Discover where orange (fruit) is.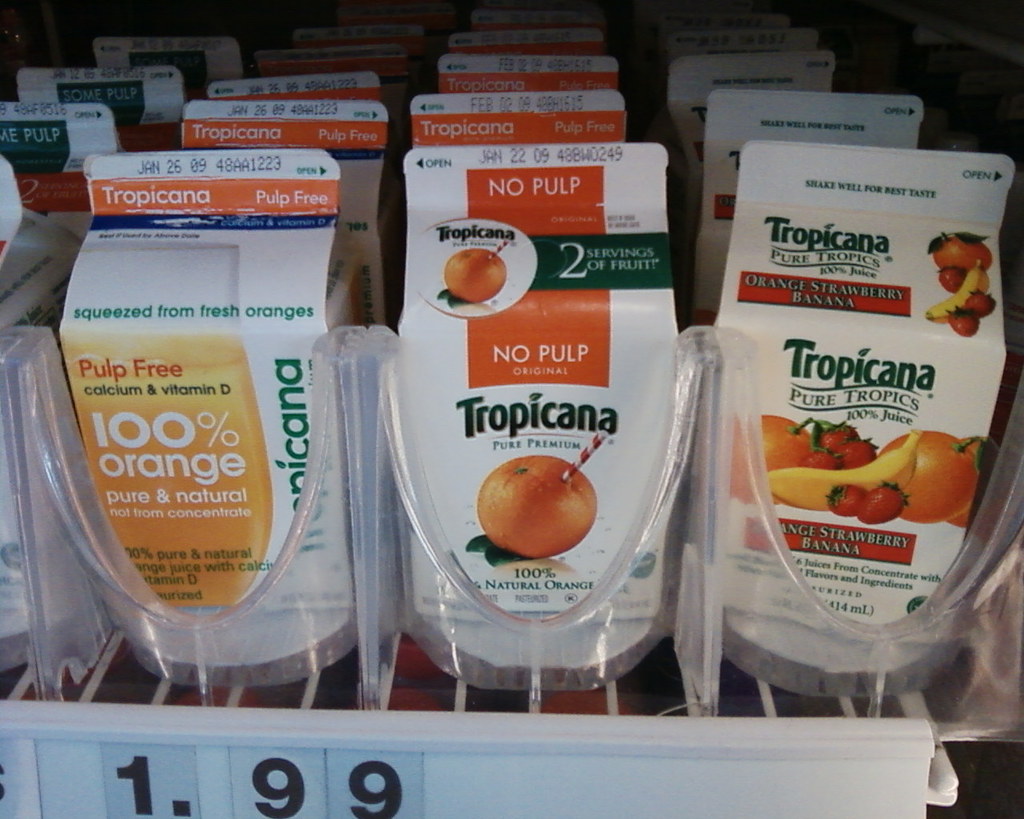
Discovered at 722:415:803:505.
